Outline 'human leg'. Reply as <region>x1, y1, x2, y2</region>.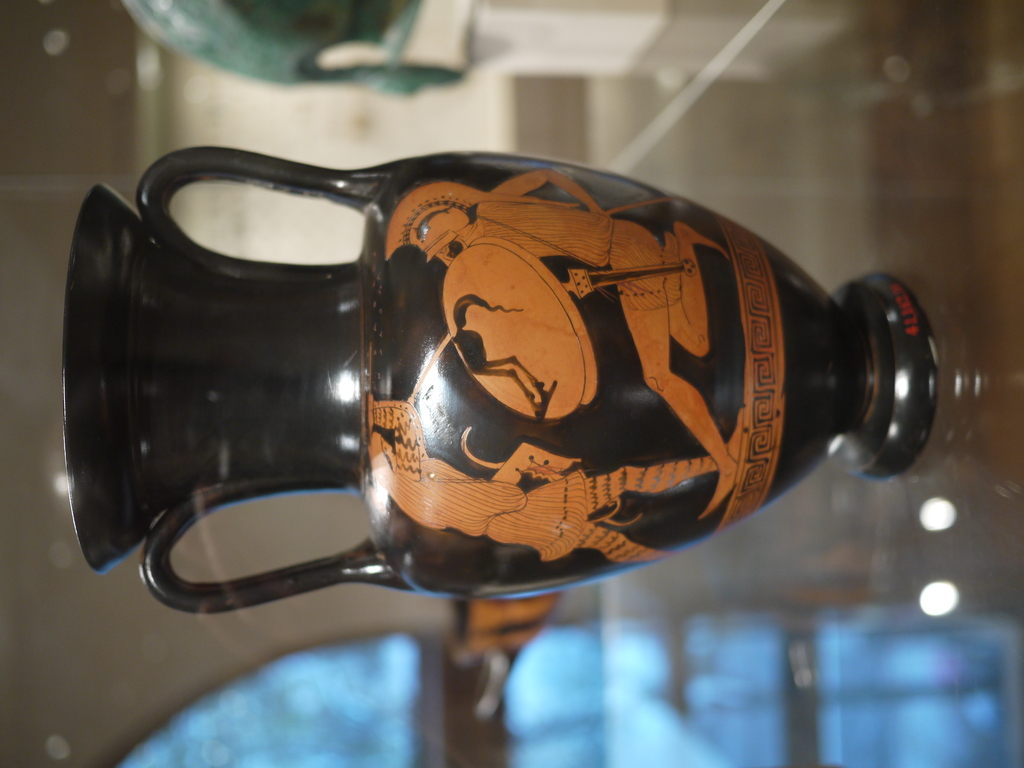
<region>613, 221, 730, 355</region>.
